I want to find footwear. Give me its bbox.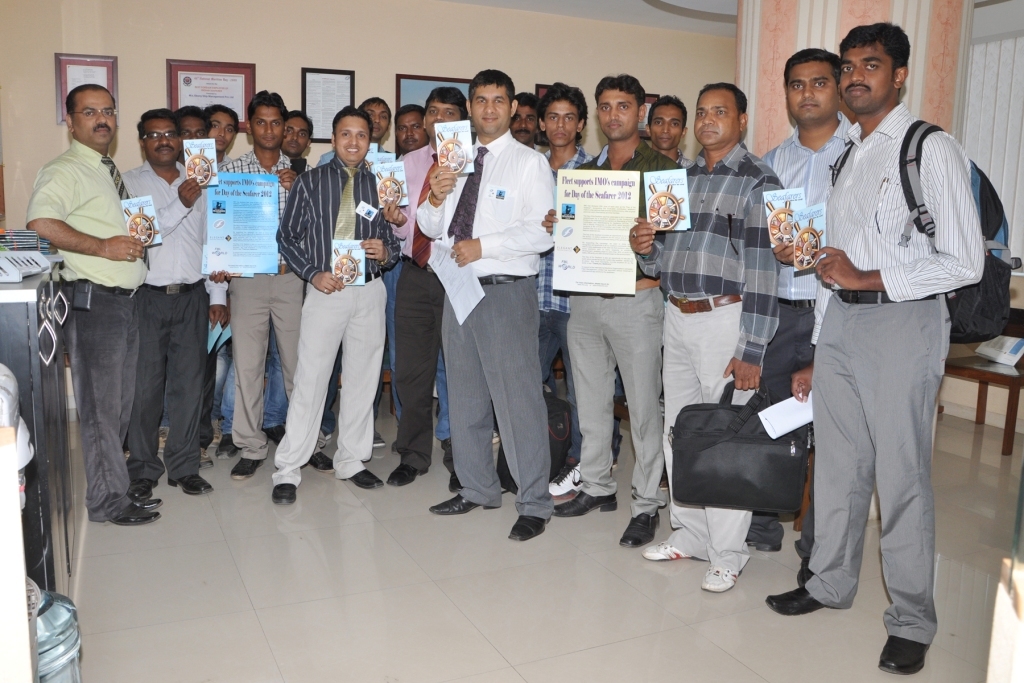
<bbox>374, 424, 386, 448</bbox>.
